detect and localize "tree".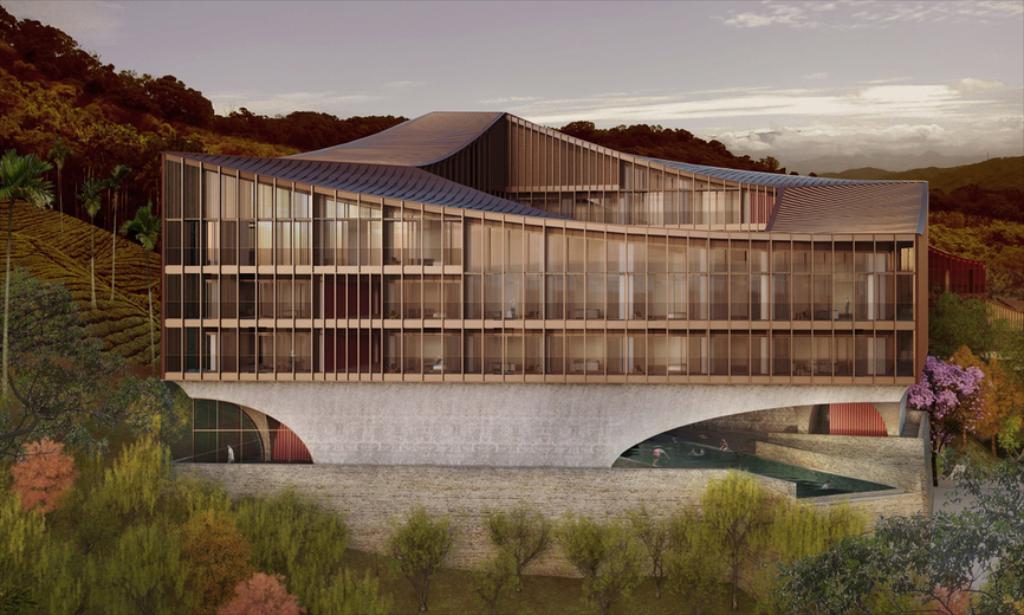
Localized at rect(125, 72, 283, 184).
